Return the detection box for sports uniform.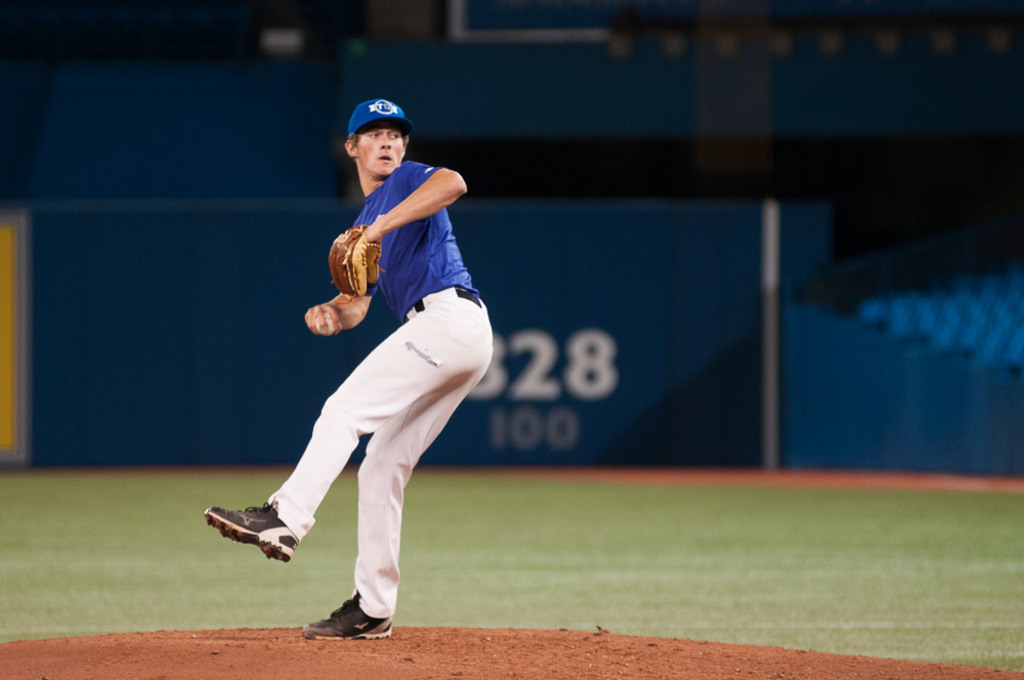
229,122,498,621.
